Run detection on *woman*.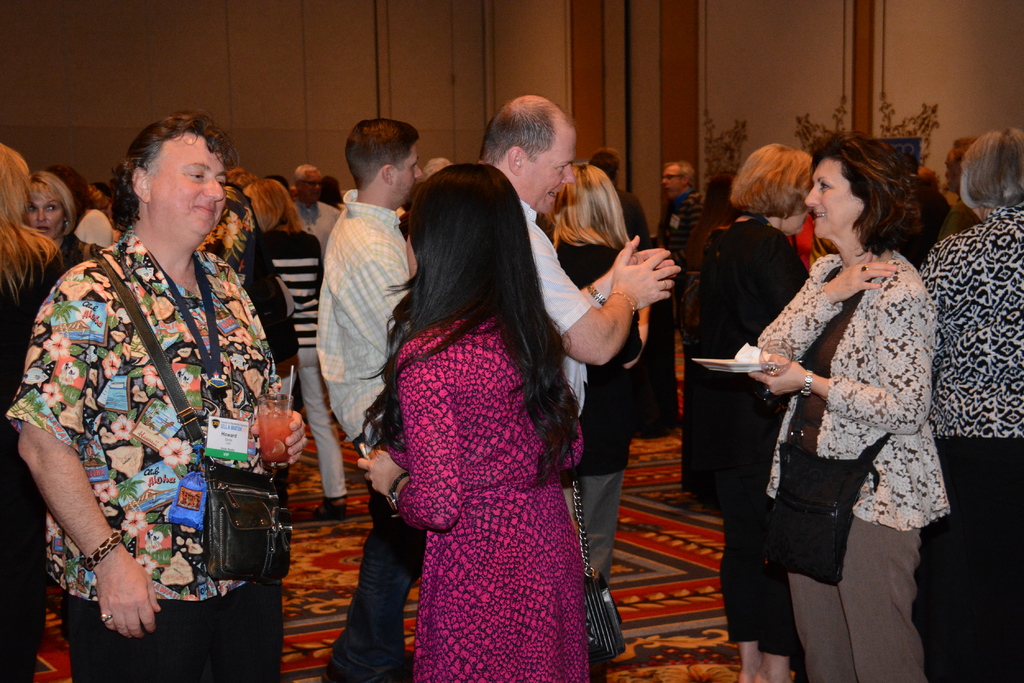
Result: 684:143:811:682.
